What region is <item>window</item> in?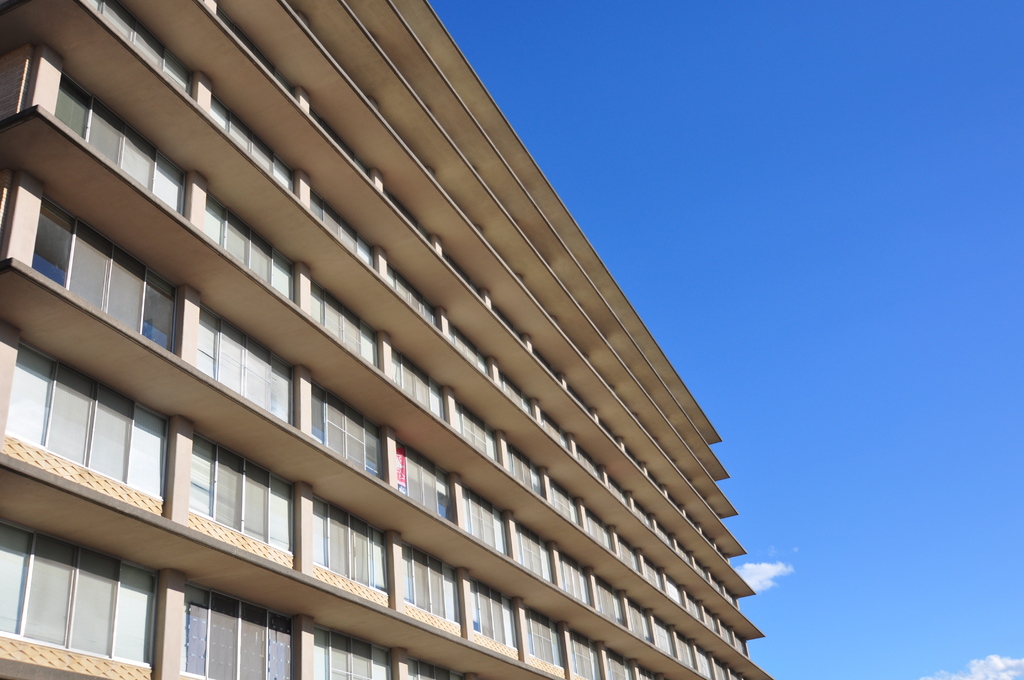
[314, 200, 374, 269].
